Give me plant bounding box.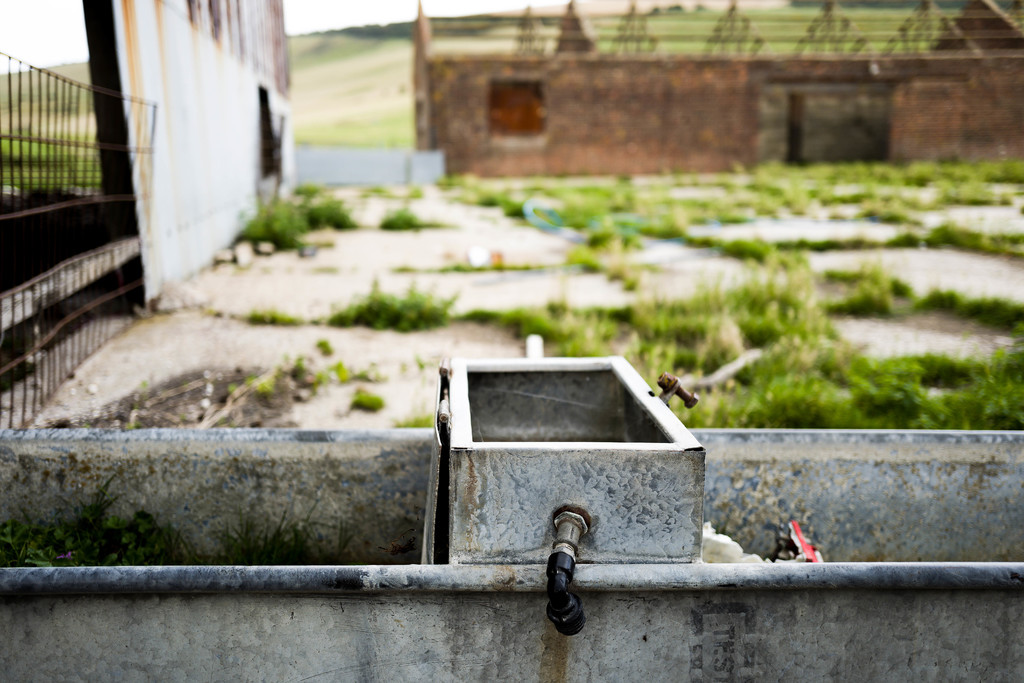
bbox(321, 278, 446, 336).
